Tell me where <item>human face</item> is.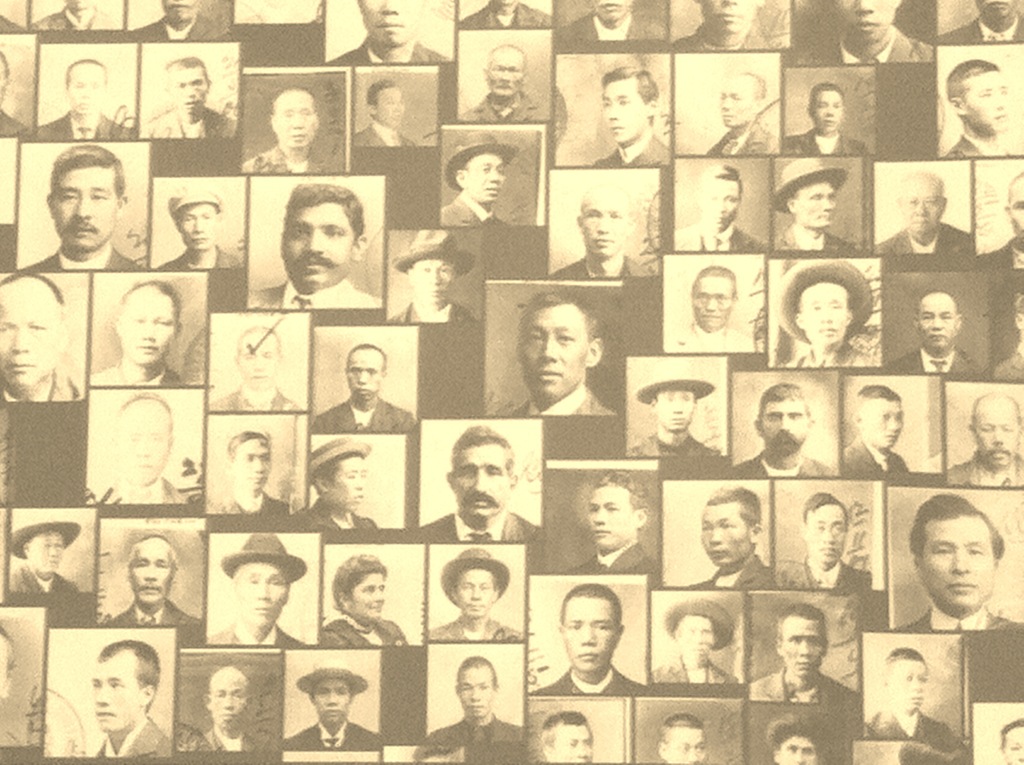
<item>human face</item> is at left=603, top=77, right=646, bottom=150.
